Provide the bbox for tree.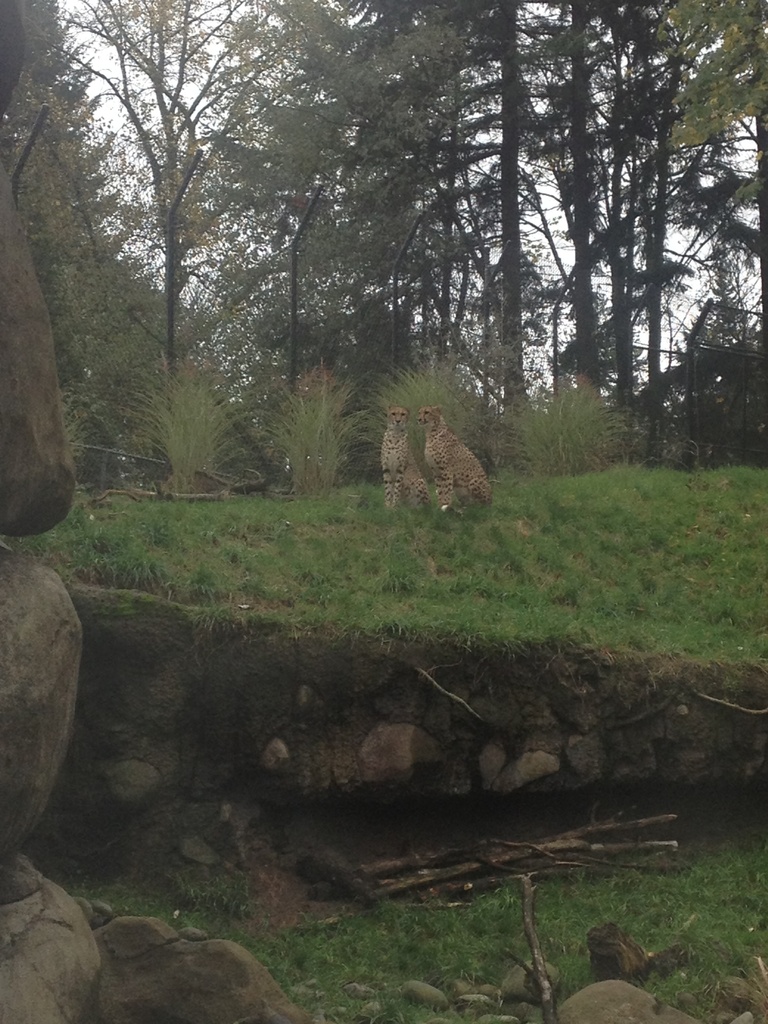
rect(535, 0, 621, 360).
